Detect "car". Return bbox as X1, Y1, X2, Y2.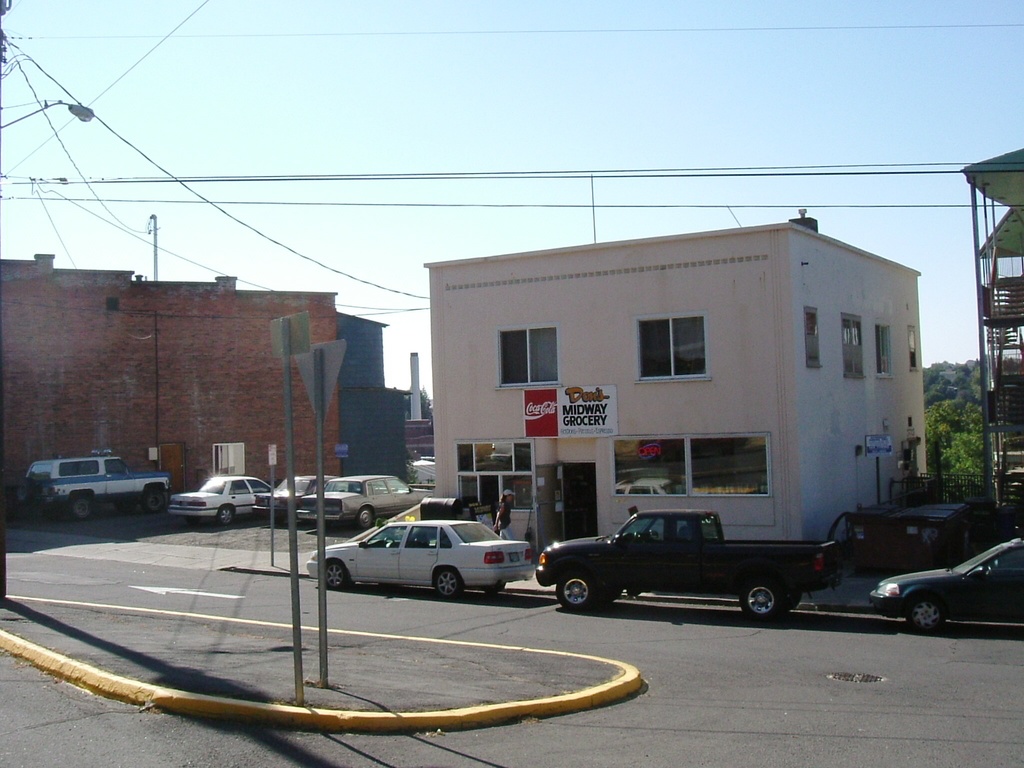
868, 537, 1023, 635.
